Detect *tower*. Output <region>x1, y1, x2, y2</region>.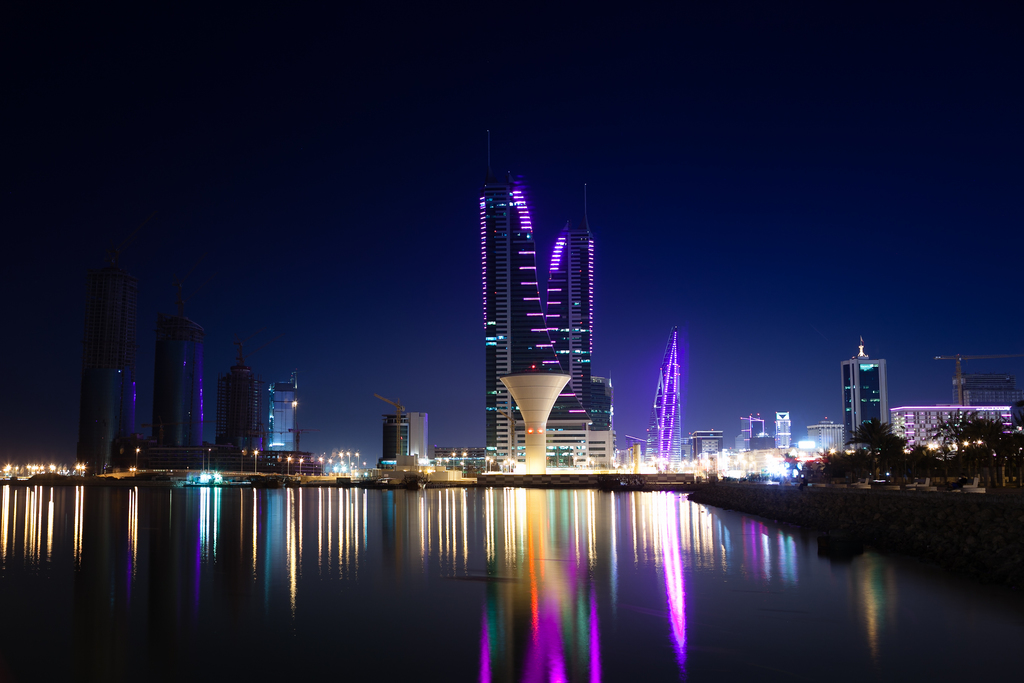
<region>844, 337, 909, 440</region>.
